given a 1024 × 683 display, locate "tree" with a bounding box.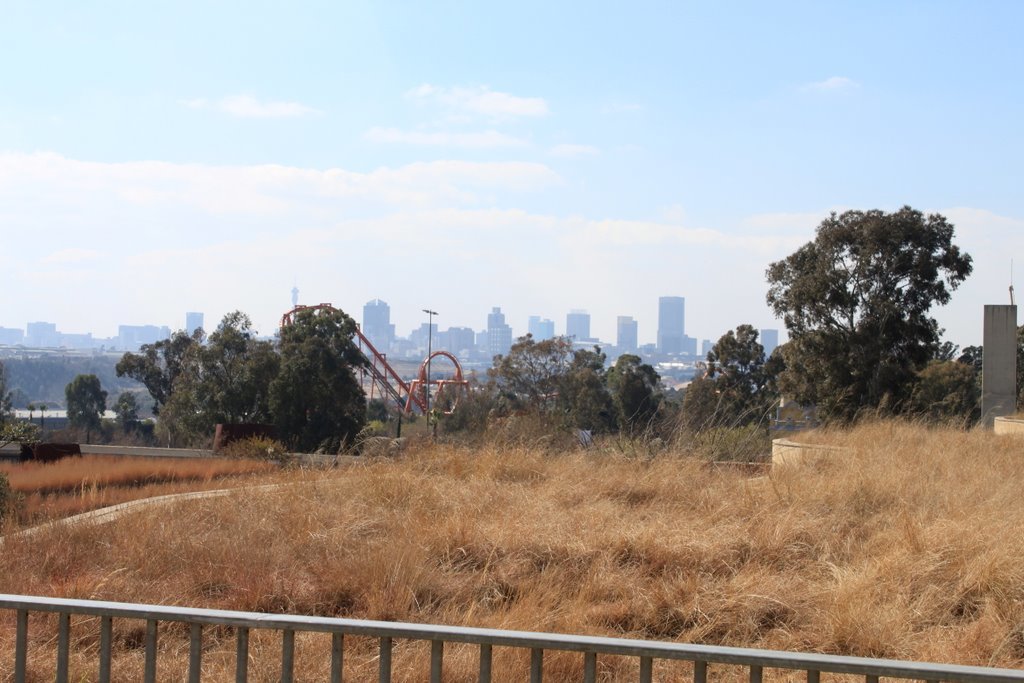
Located: <region>117, 326, 210, 443</region>.
